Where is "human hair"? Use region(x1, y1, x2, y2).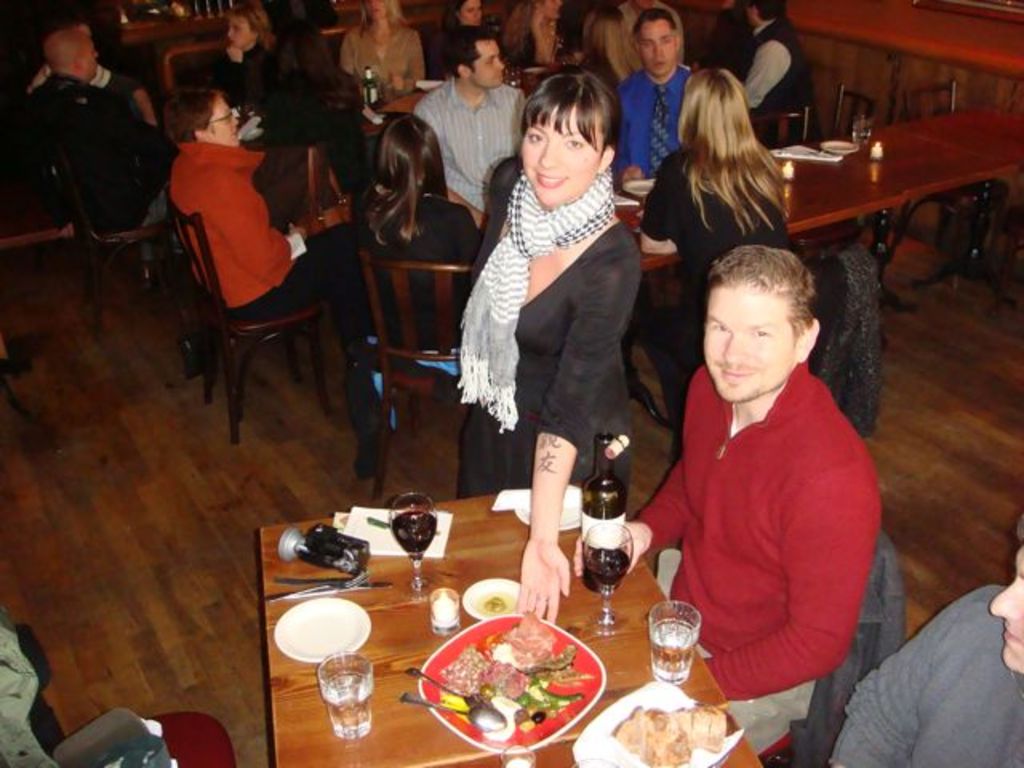
region(226, 5, 272, 46).
